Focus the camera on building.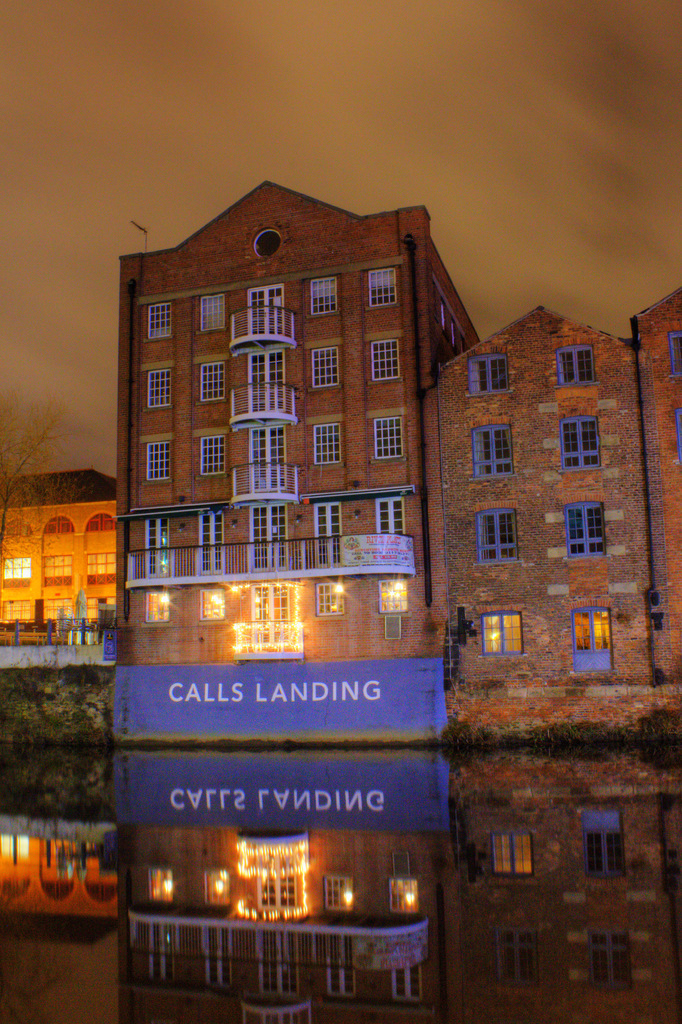
Focus region: {"x1": 116, "y1": 187, "x2": 480, "y2": 662}.
